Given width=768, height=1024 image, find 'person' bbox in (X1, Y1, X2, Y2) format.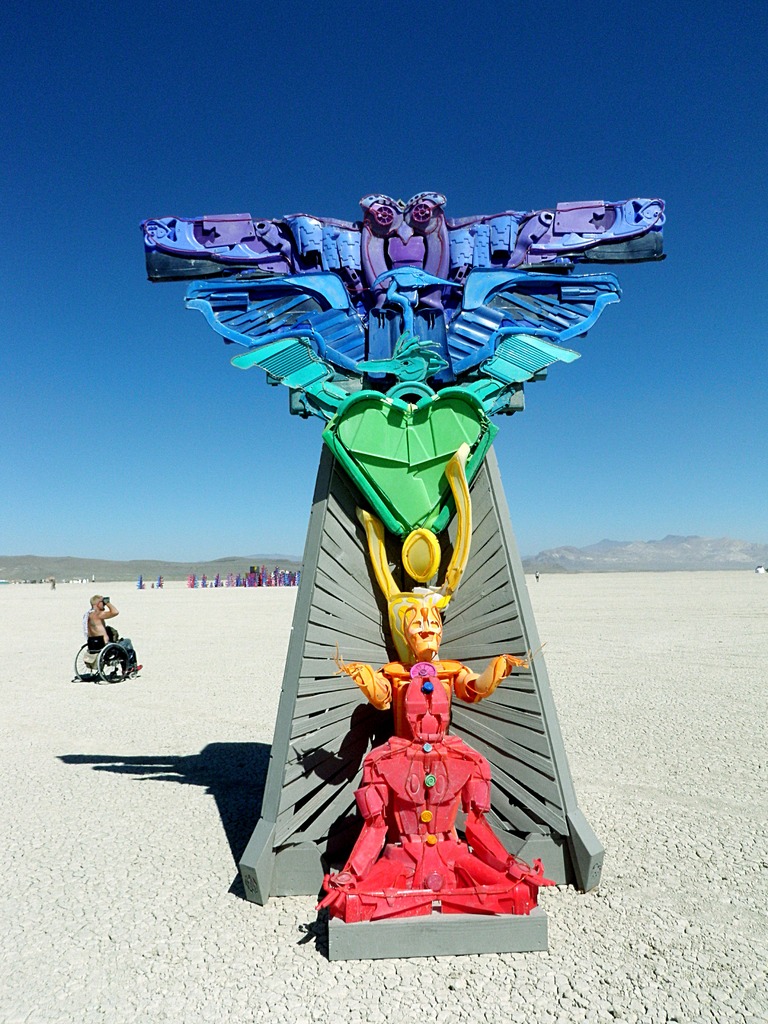
(532, 566, 543, 584).
